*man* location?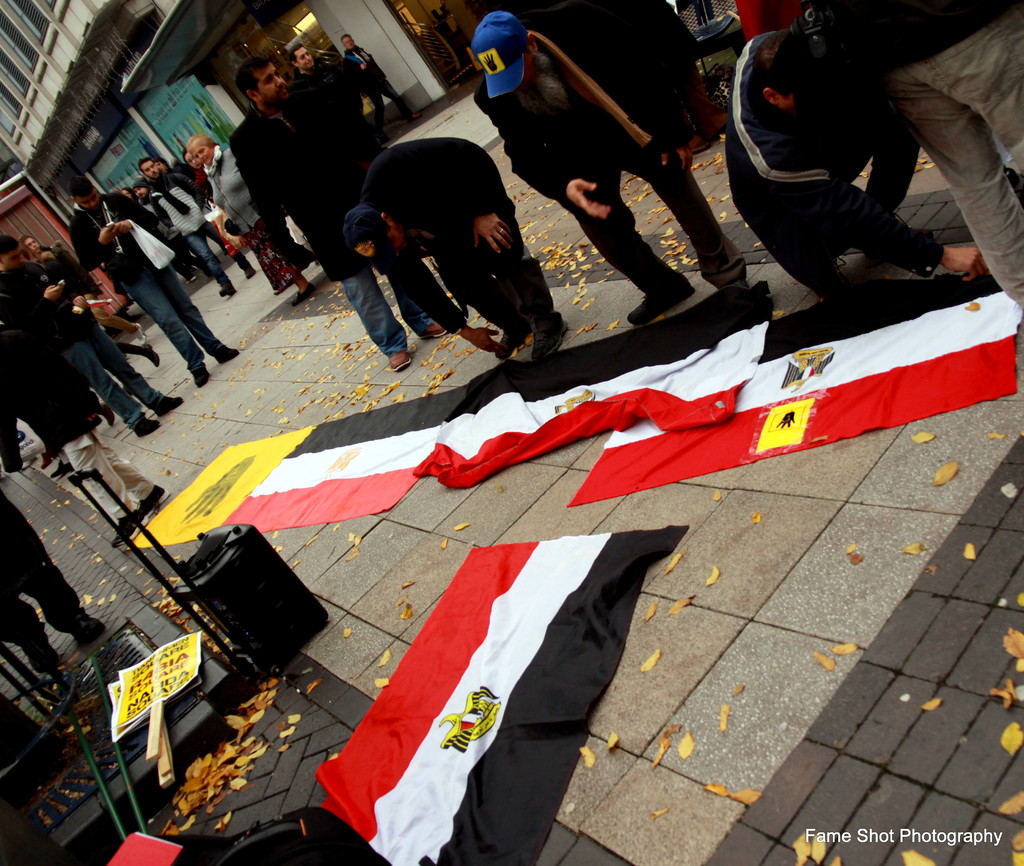
rect(340, 29, 426, 136)
